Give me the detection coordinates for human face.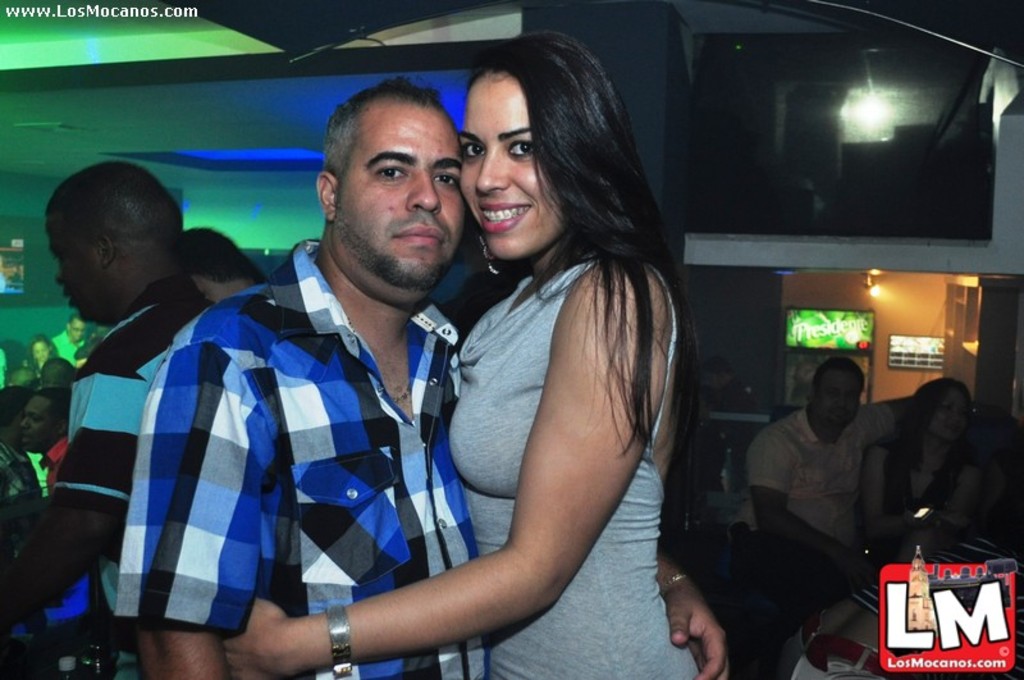
18/392/60/455.
